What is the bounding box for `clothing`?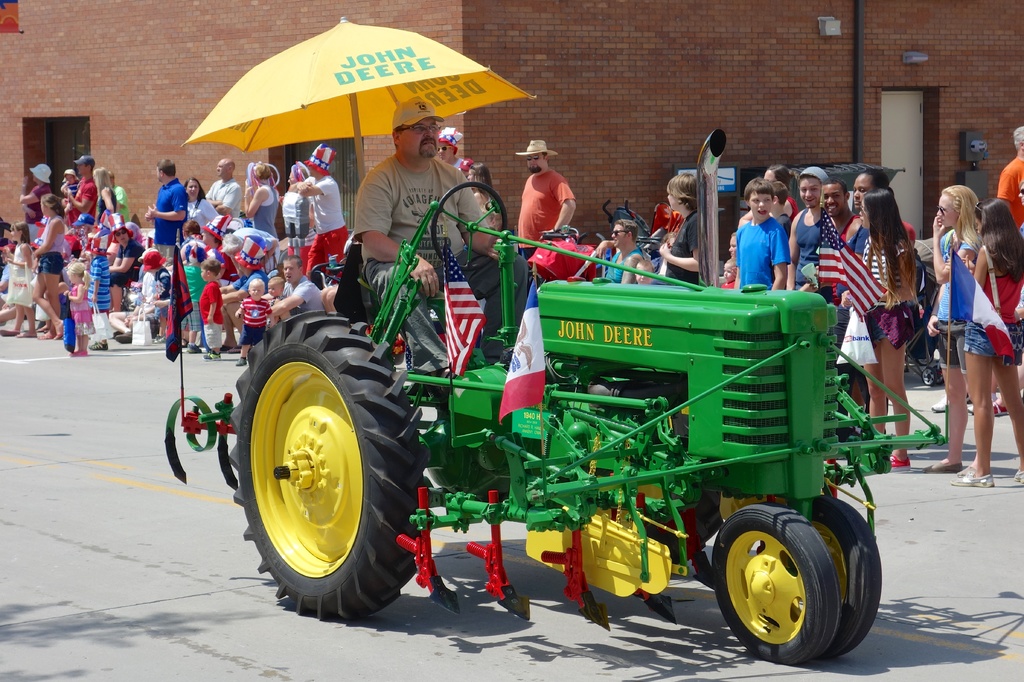
bbox=(61, 180, 81, 202).
